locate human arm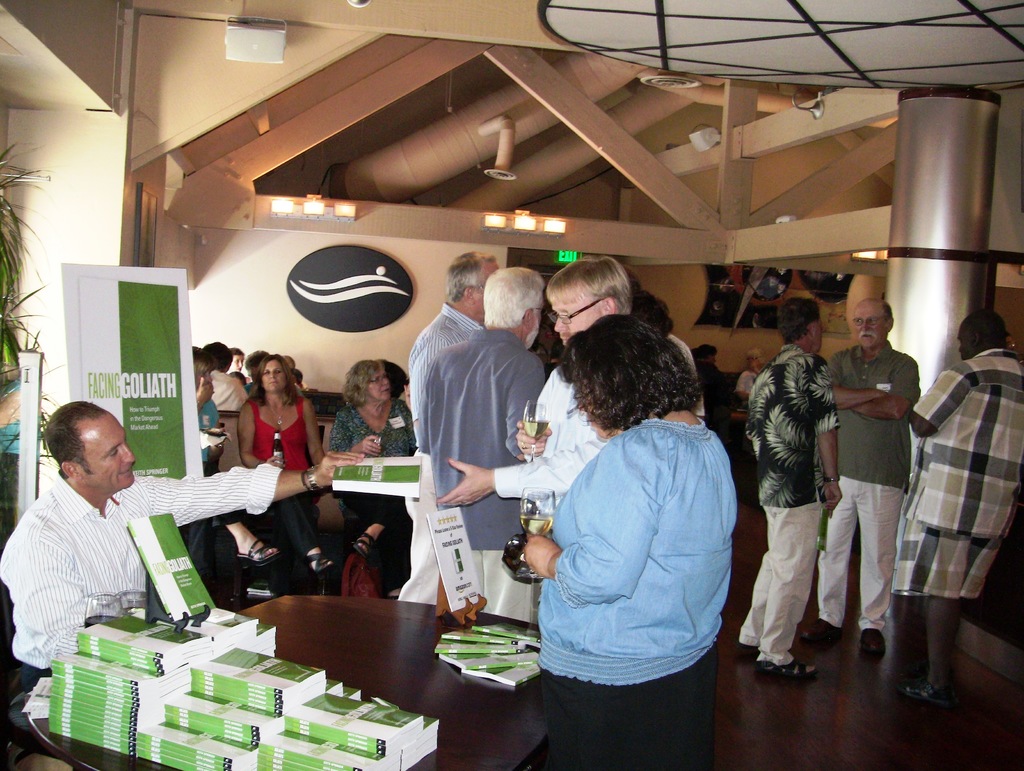
l=853, t=356, r=921, b=420
